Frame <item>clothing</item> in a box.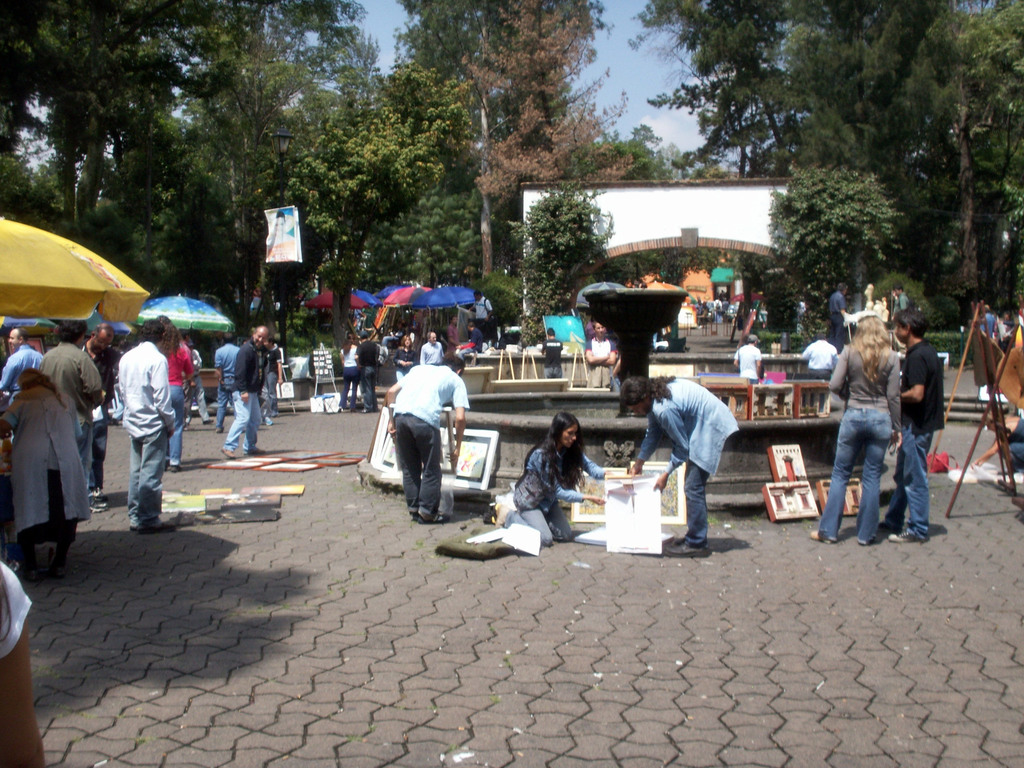
636, 381, 737, 540.
